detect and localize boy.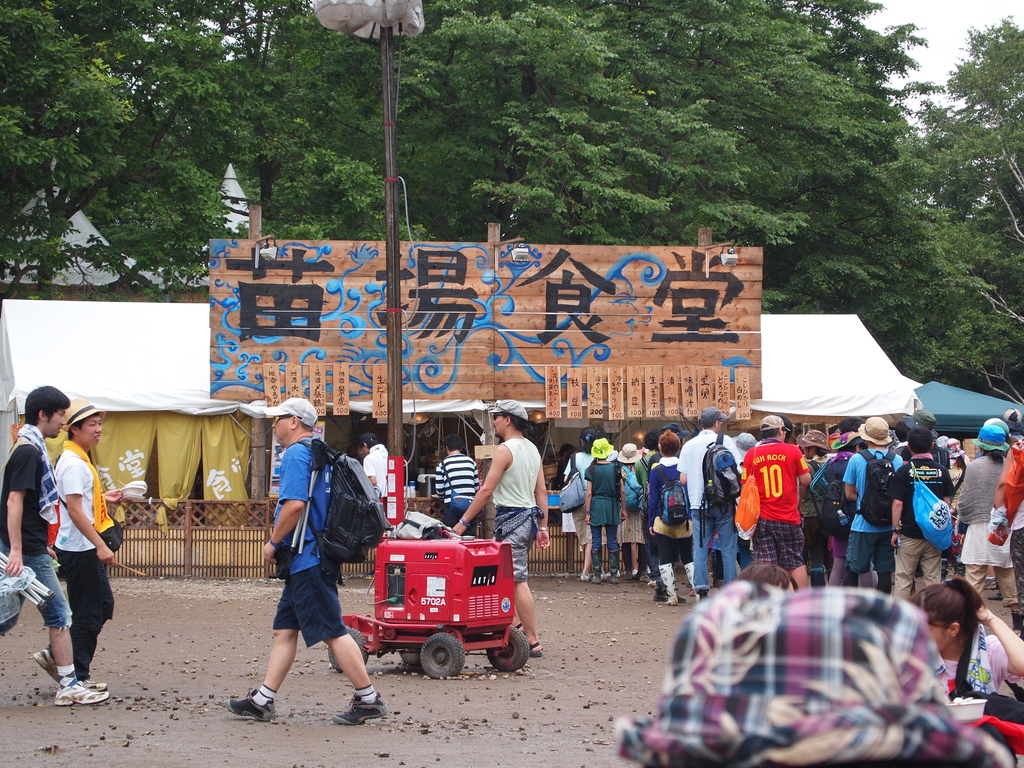
Localized at <box>30,397,131,692</box>.
